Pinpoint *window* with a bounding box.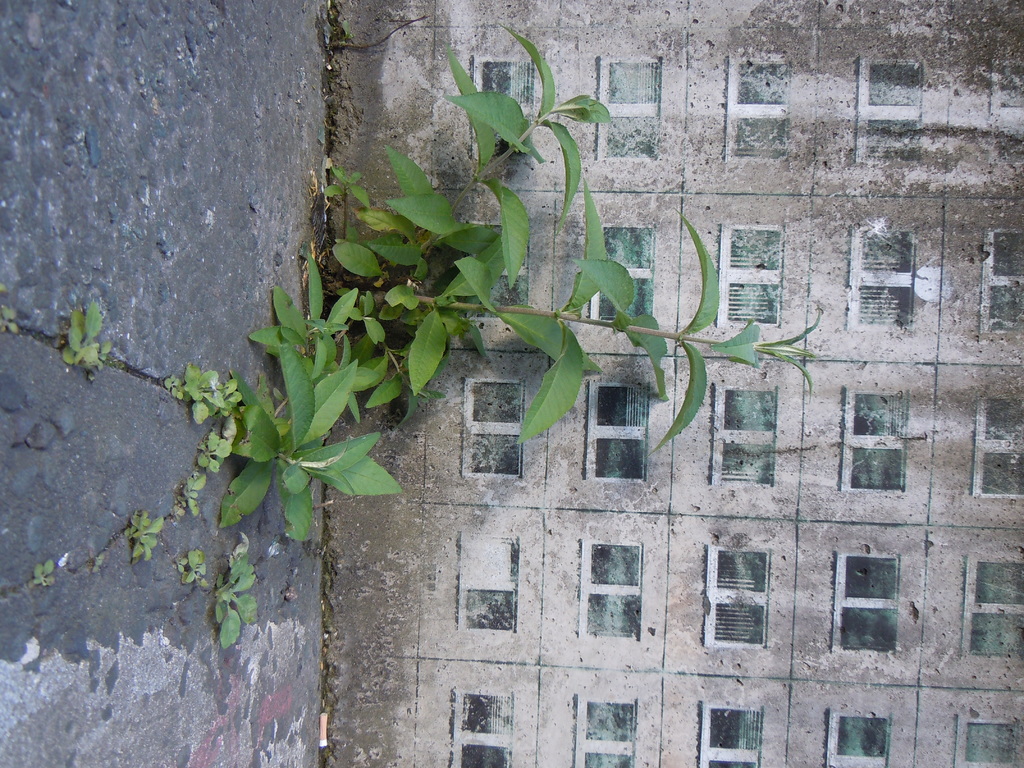
BBox(989, 60, 1023, 157).
